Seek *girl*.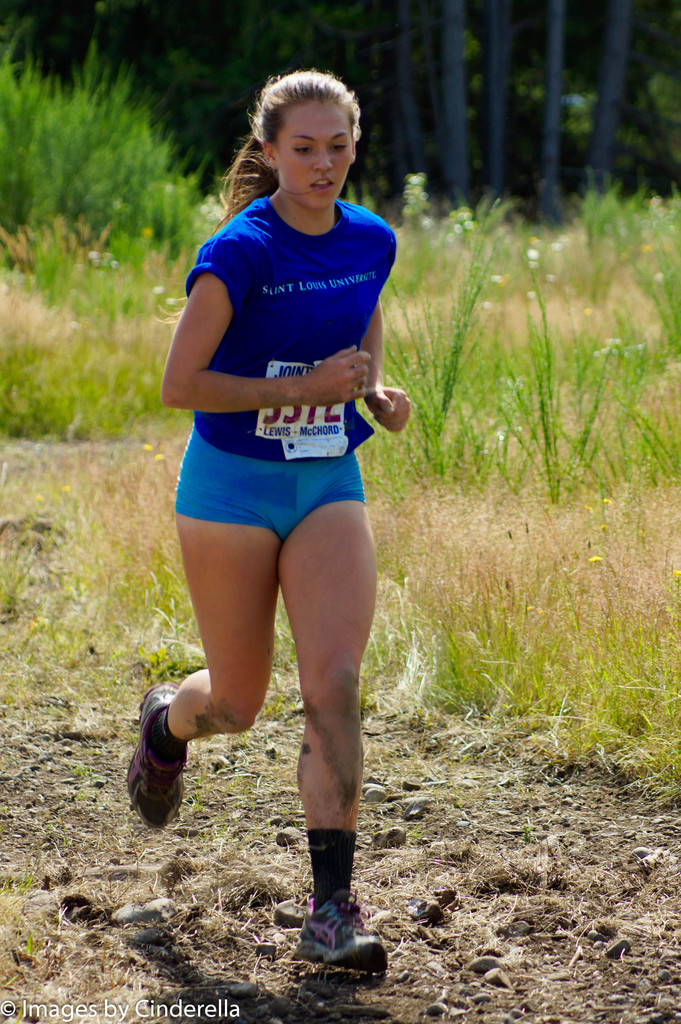
BBox(120, 68, 388, 976).
